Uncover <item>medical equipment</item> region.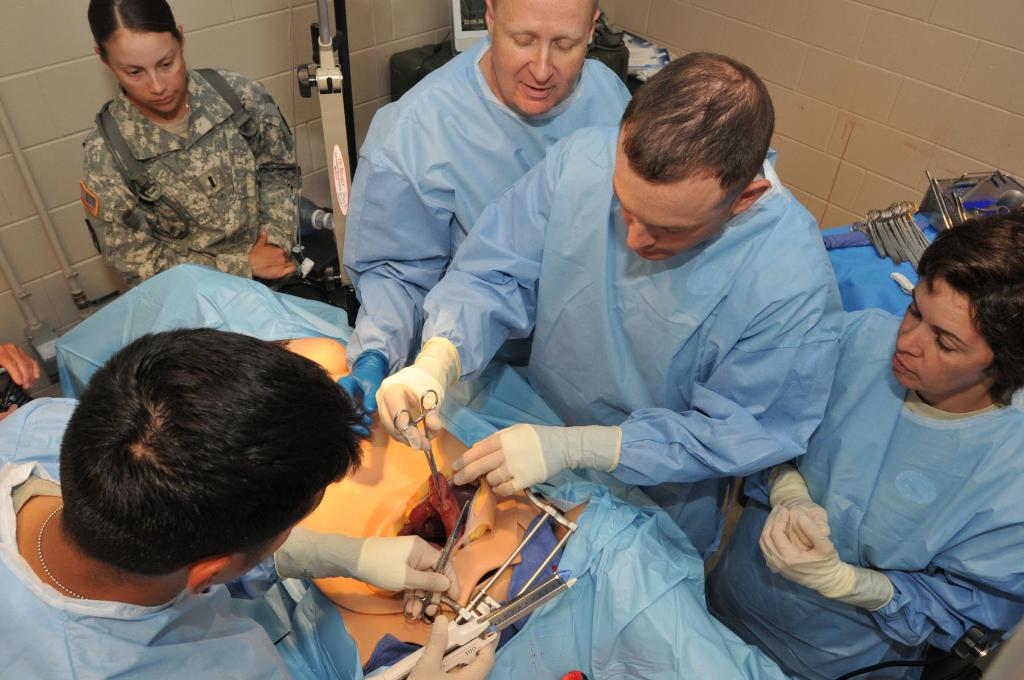
Uncovered: box(392, 387, 445, 506).
